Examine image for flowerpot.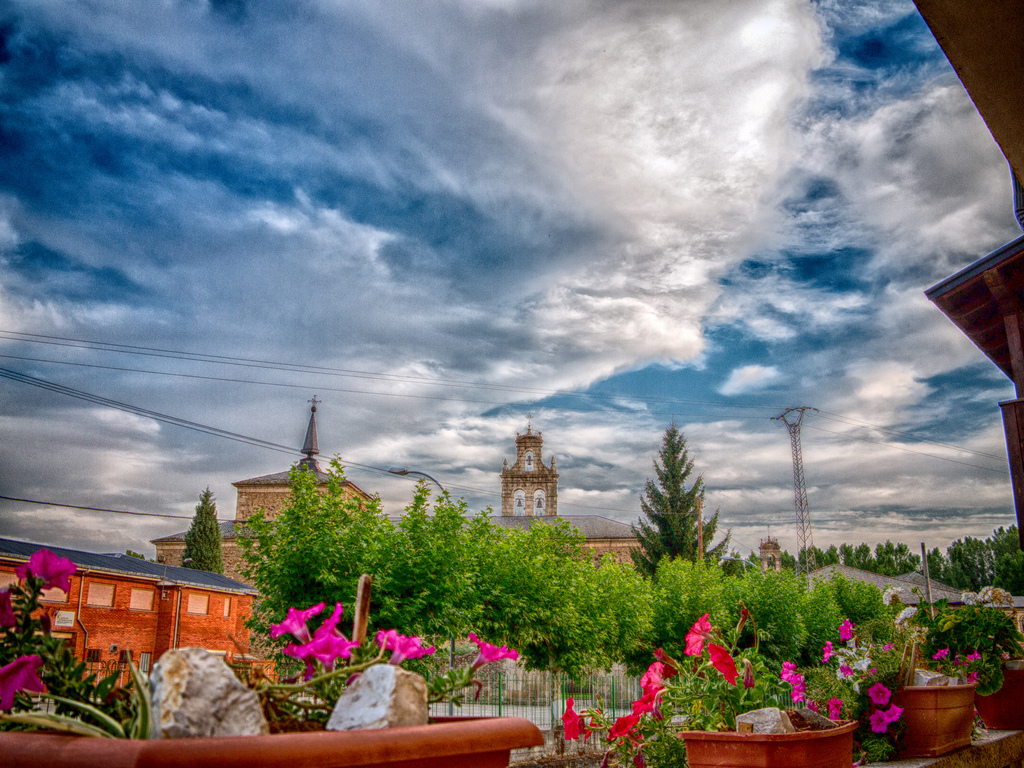
Examination result: 676/714/857/767.
